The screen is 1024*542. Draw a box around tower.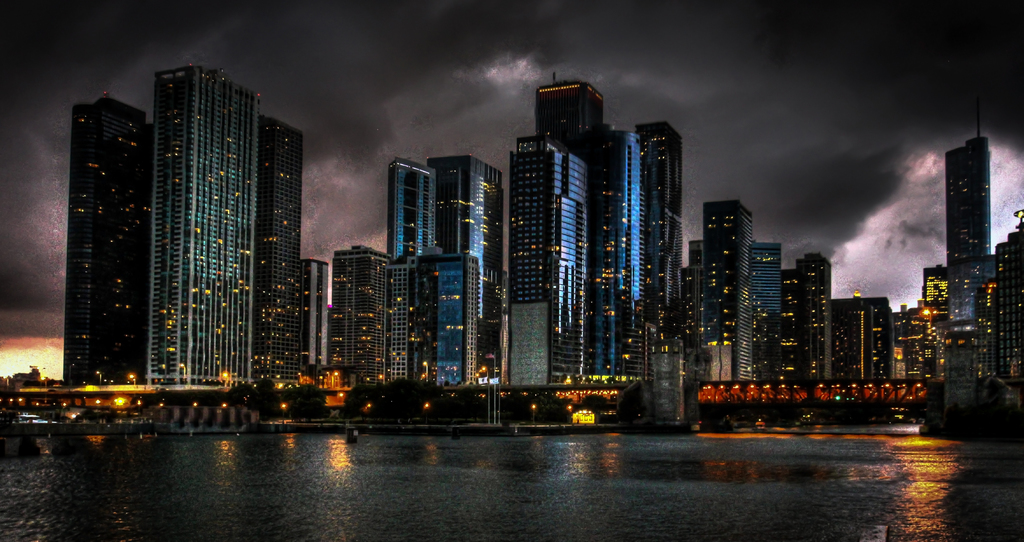
pyautogui.locateOnScreen(942, 93, 999, 334).
